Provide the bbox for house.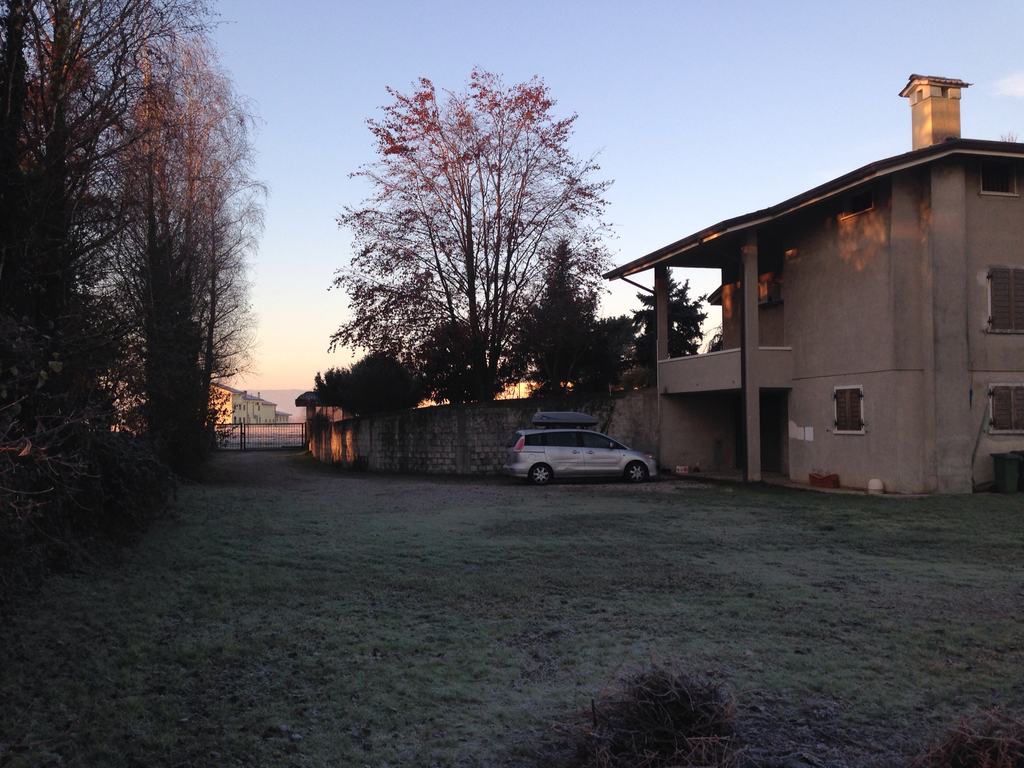
[593, 71, 1023, 495].
